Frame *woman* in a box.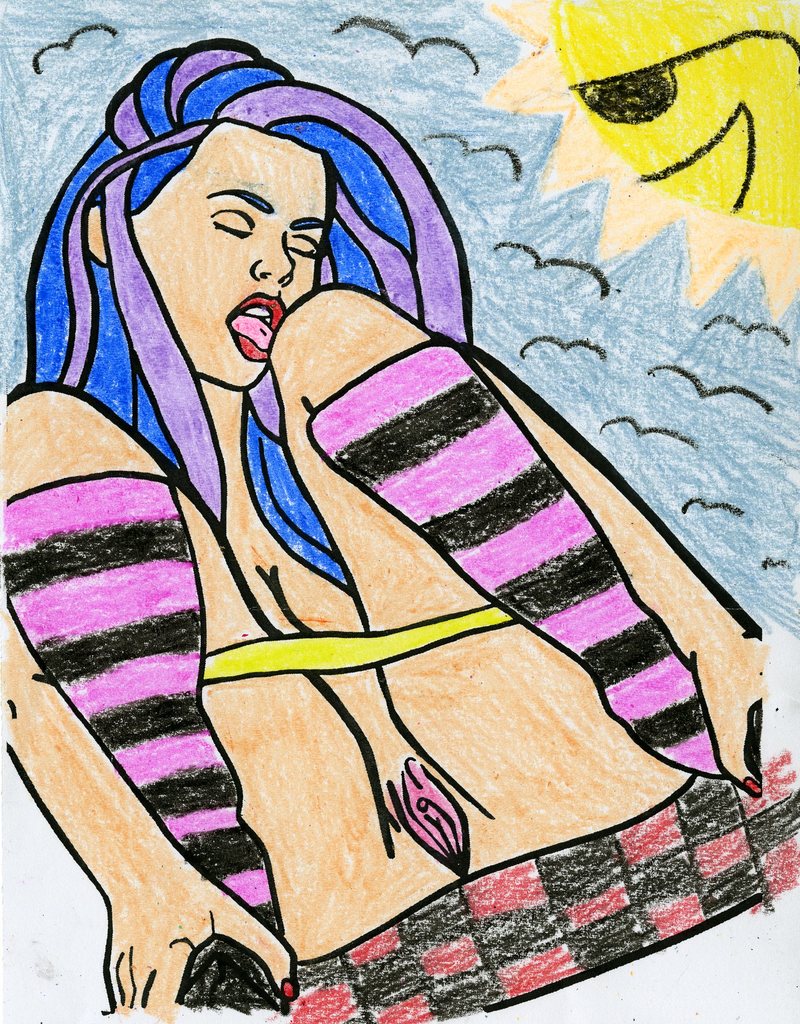
x1=1 y1=37 x2=769 y2=1023.
